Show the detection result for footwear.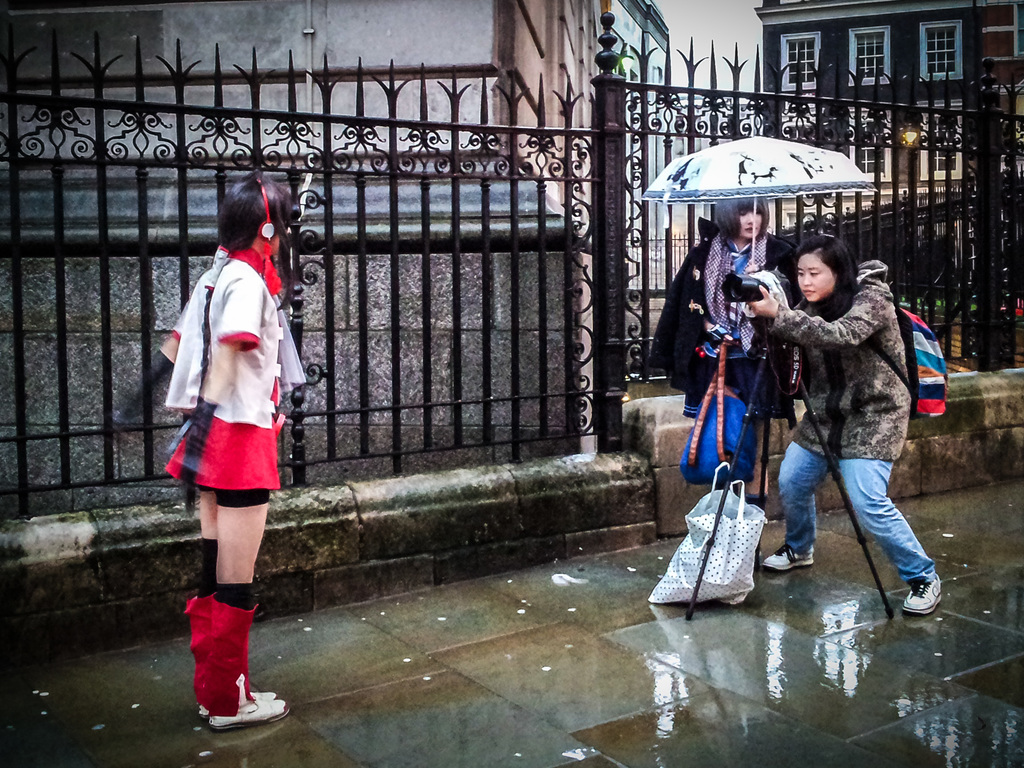
region(902, 570, 943, 614).
